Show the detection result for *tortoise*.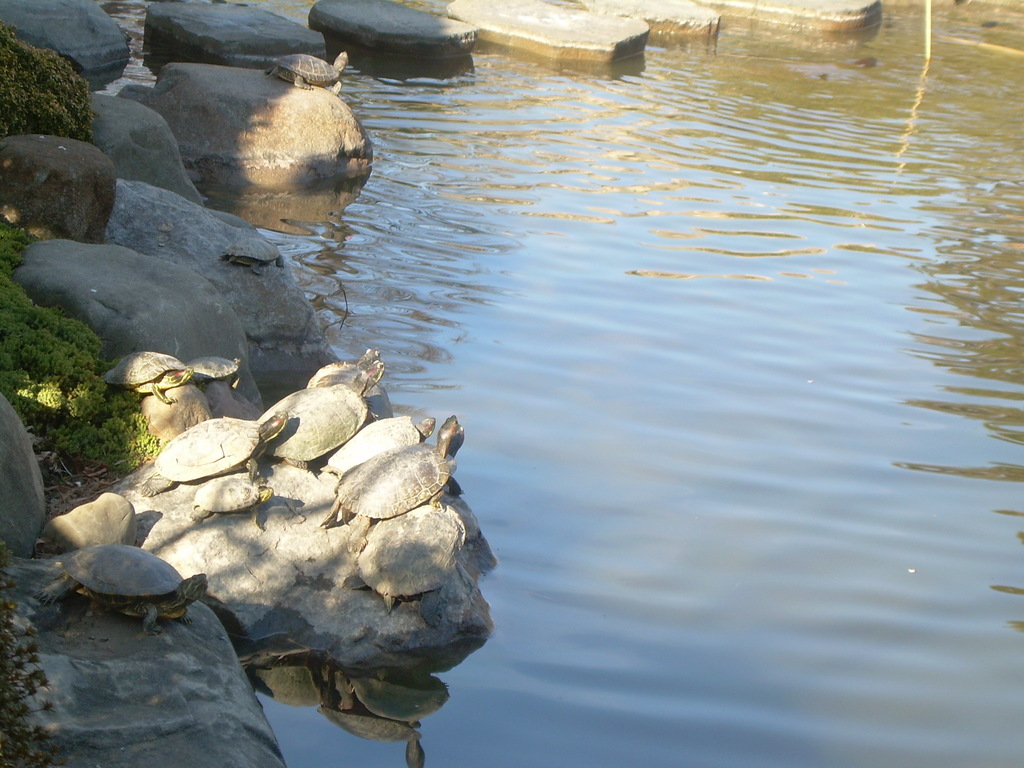
[43,541,205,644].
